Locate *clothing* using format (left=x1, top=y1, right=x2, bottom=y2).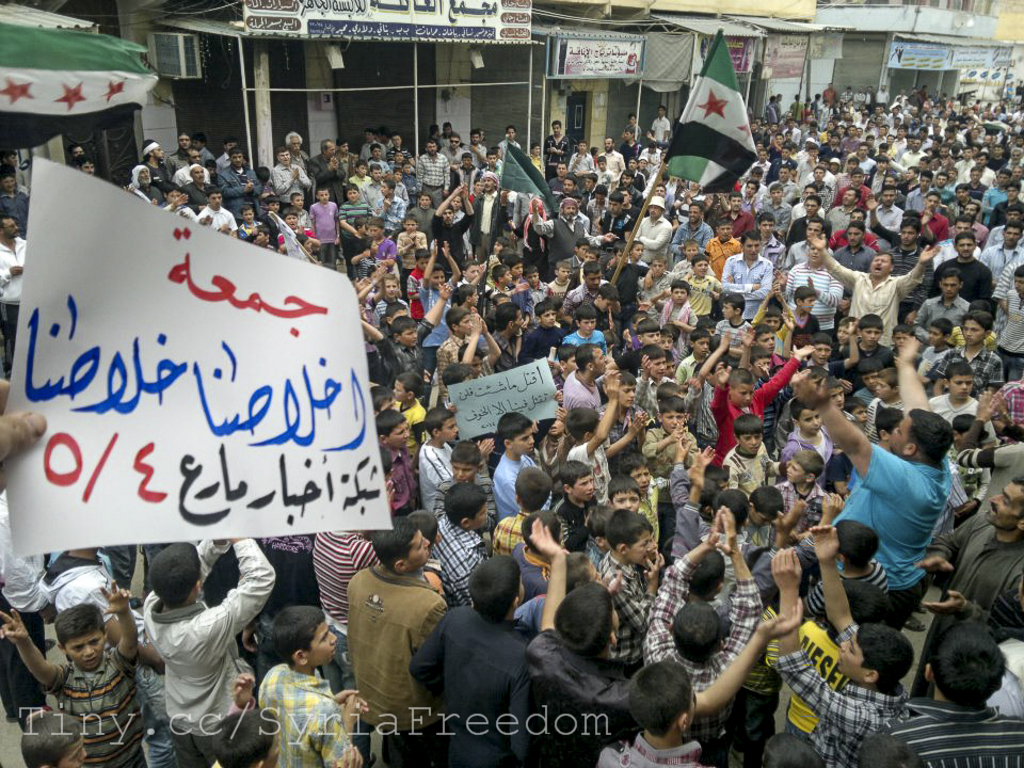
(left=169, top=201, right=197, bottom=225).
